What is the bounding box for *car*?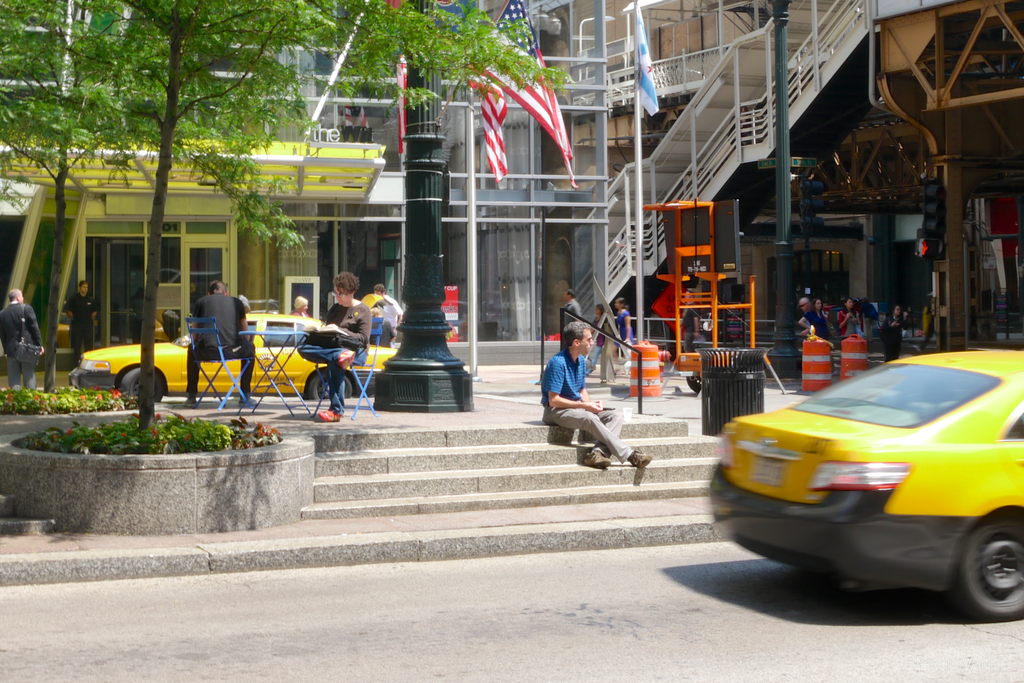
(left=708, top=345, right=1023, bottom=619).
